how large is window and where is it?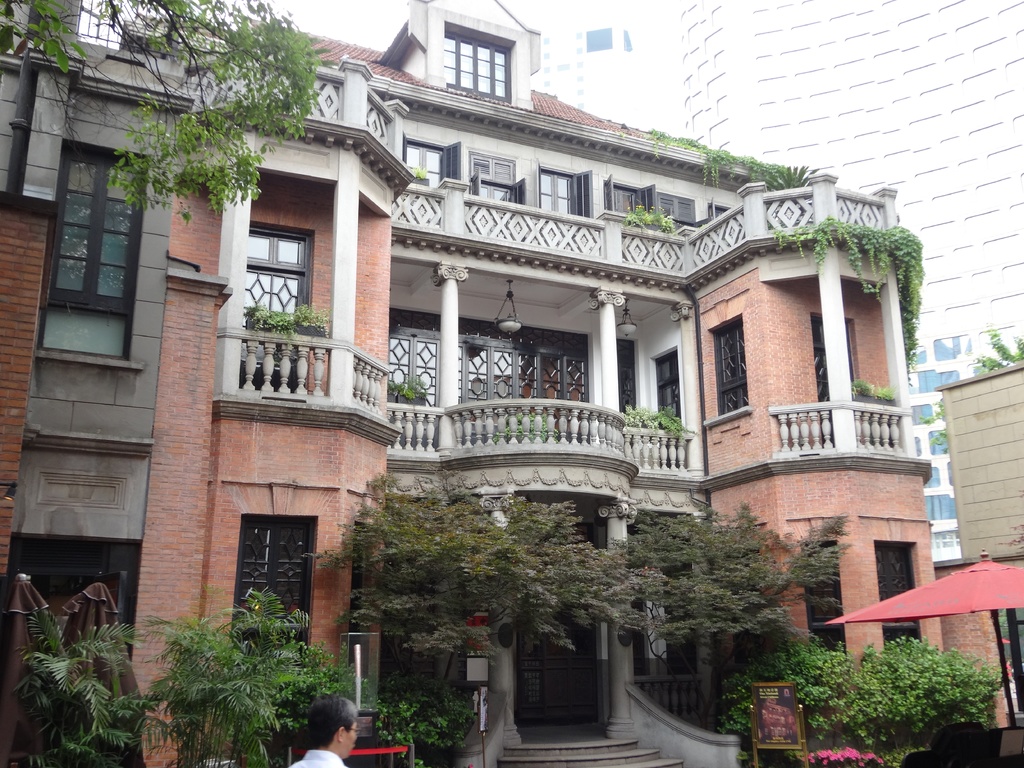
Bounding box: rect(666, 353, 682, 429).
